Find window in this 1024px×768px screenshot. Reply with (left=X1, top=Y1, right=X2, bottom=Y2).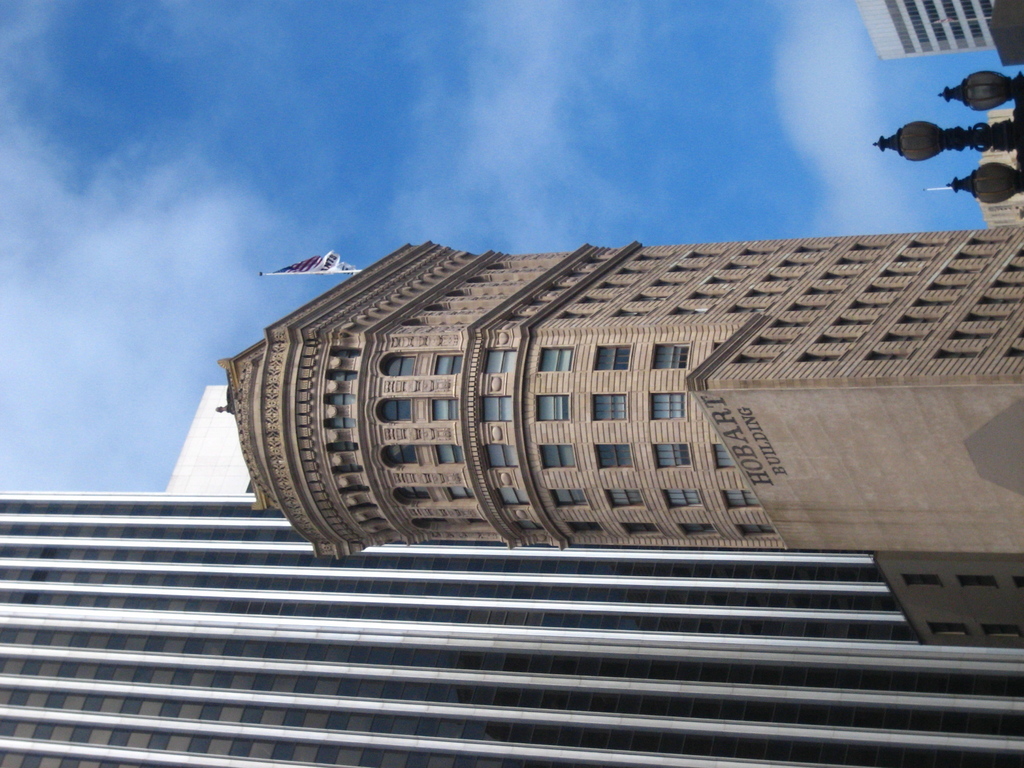
(left=928, top=621, right=964, bottom=632).
